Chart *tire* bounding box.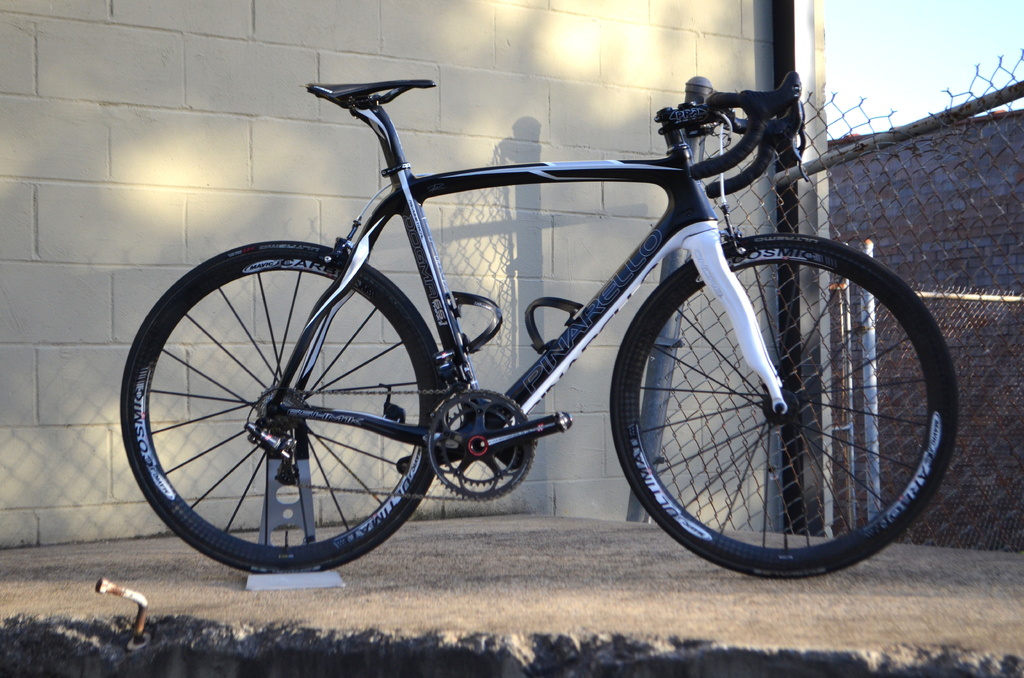
Charted: Rect(609, 237, 959, 579).
